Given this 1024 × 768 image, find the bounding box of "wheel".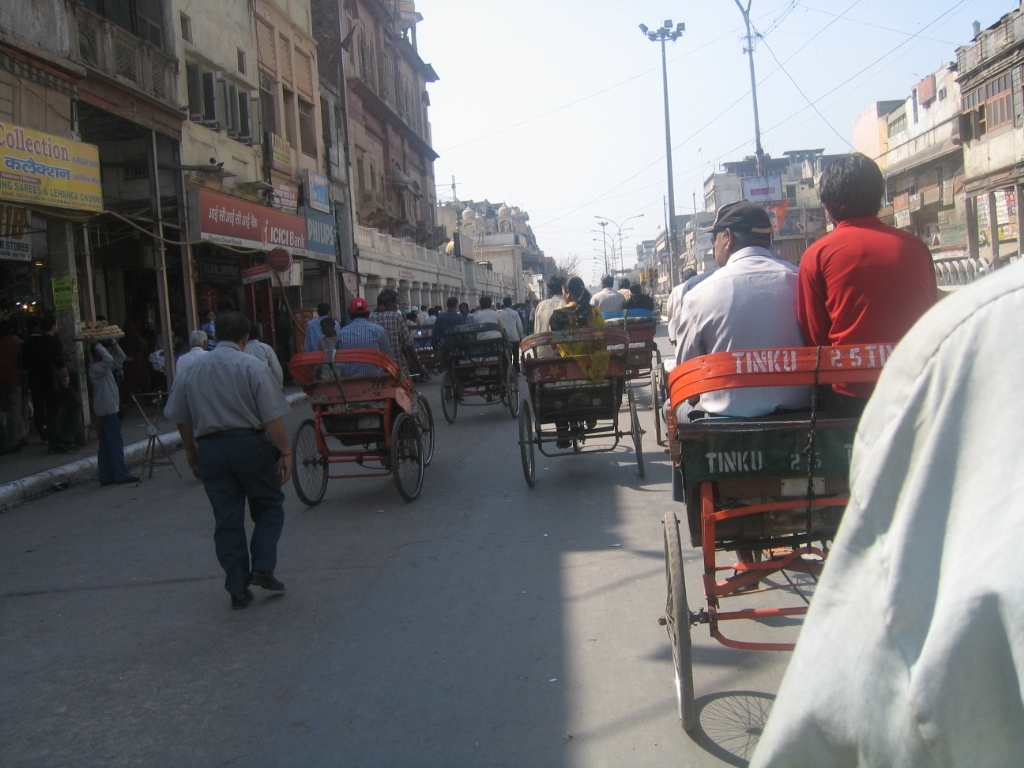
(x1=292, y1=417, x2=330, y2=502).
